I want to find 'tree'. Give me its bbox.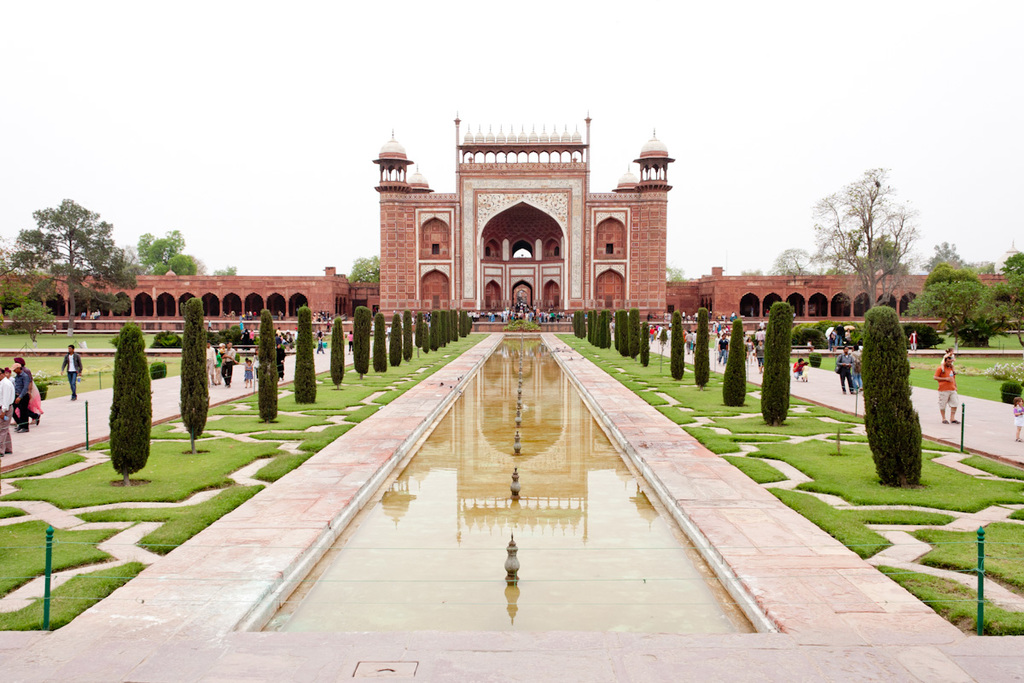
{"x1": 768, "y1": 250, "x2": 806, "y2": 274}.
